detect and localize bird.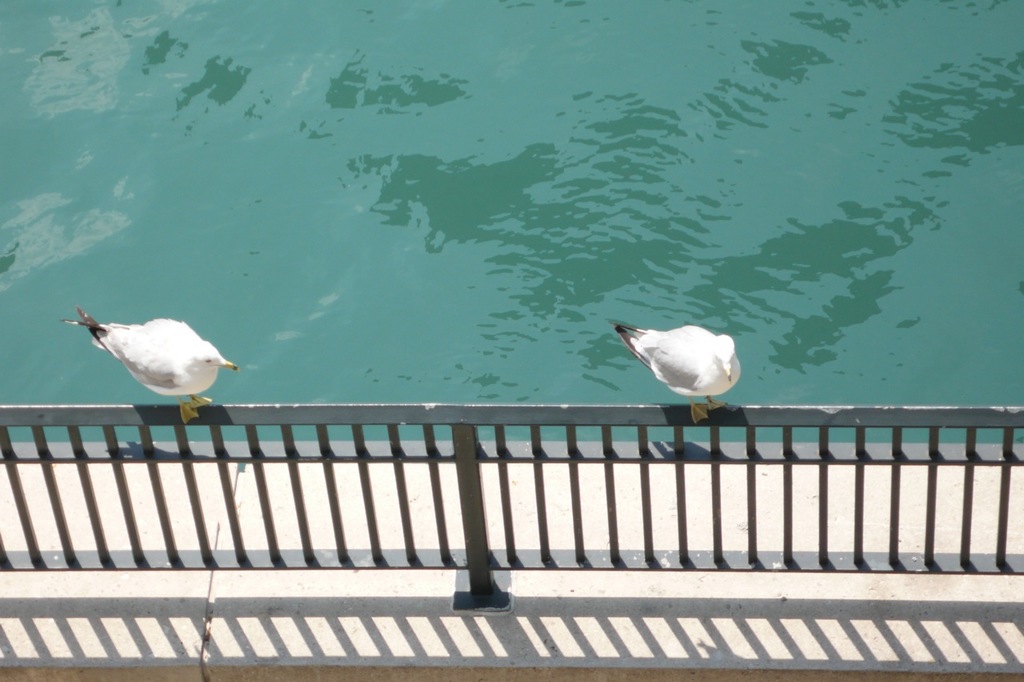
Localized at x1=58, y1=304, x2=241, y2=424.
